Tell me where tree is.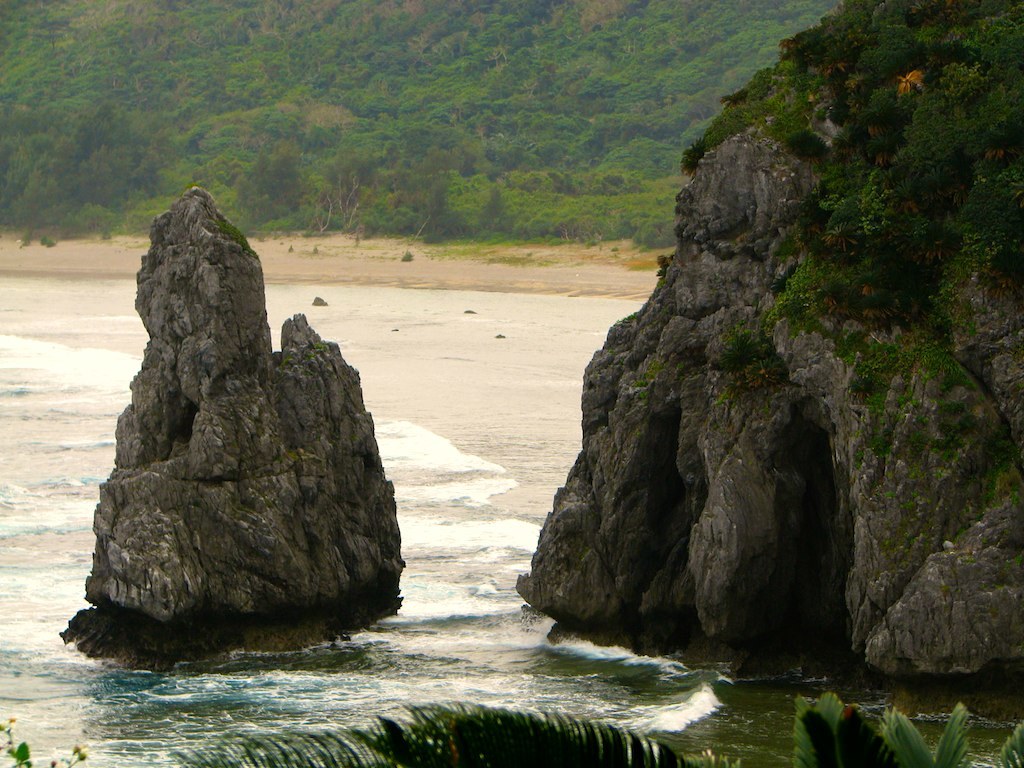
tree is at 774, 684, 1023, 767.
